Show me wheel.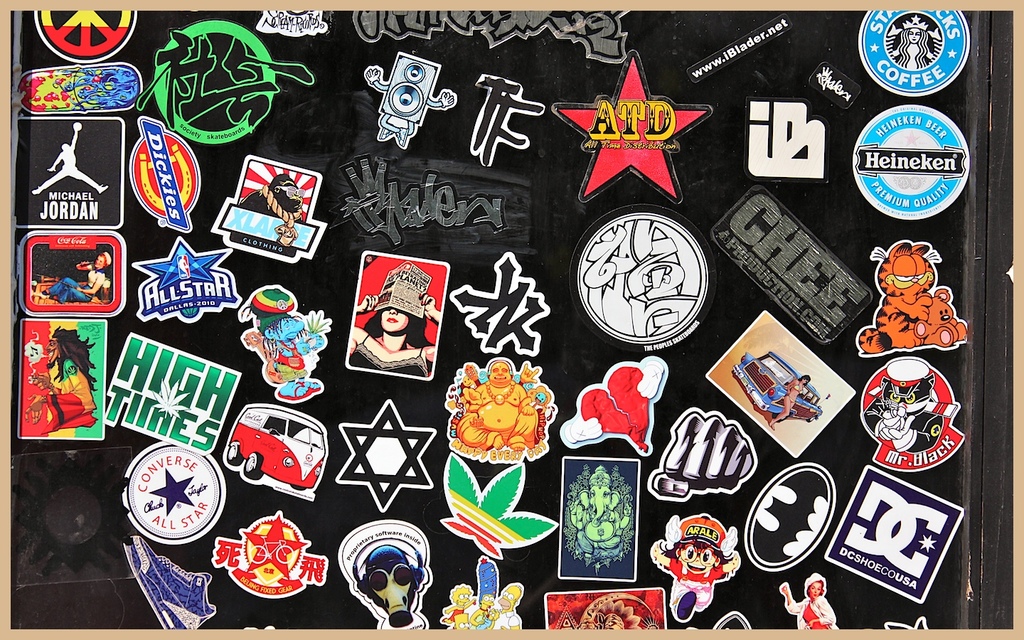
wheel is here: <box>292,485,306,490</box>.
